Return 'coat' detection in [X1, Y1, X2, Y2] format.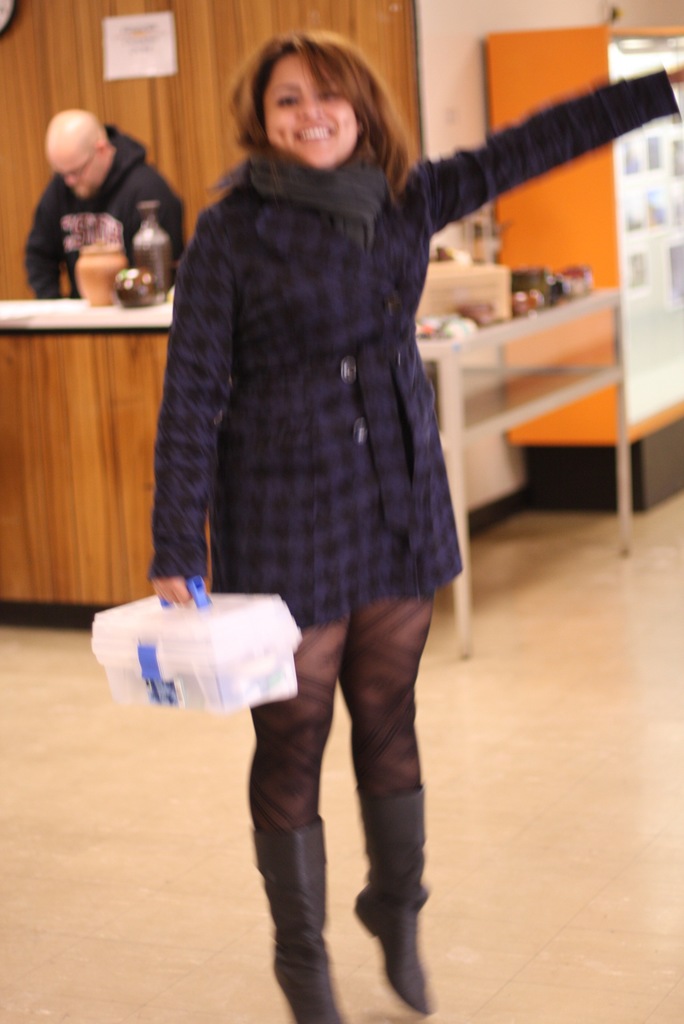
[26, 138, 180, 309].
